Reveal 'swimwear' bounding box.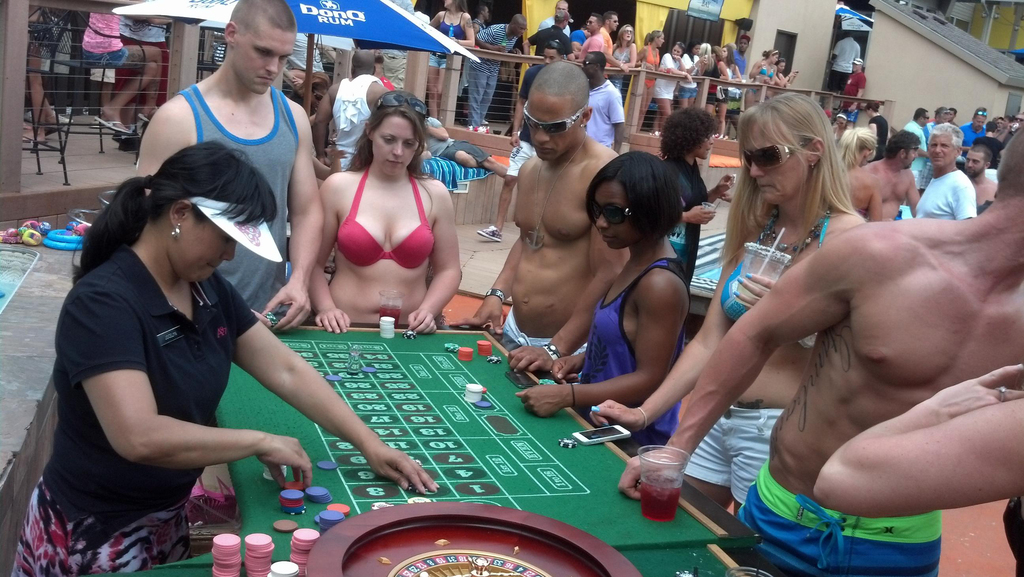
Revealed: region(723, 199, 837, 348).
